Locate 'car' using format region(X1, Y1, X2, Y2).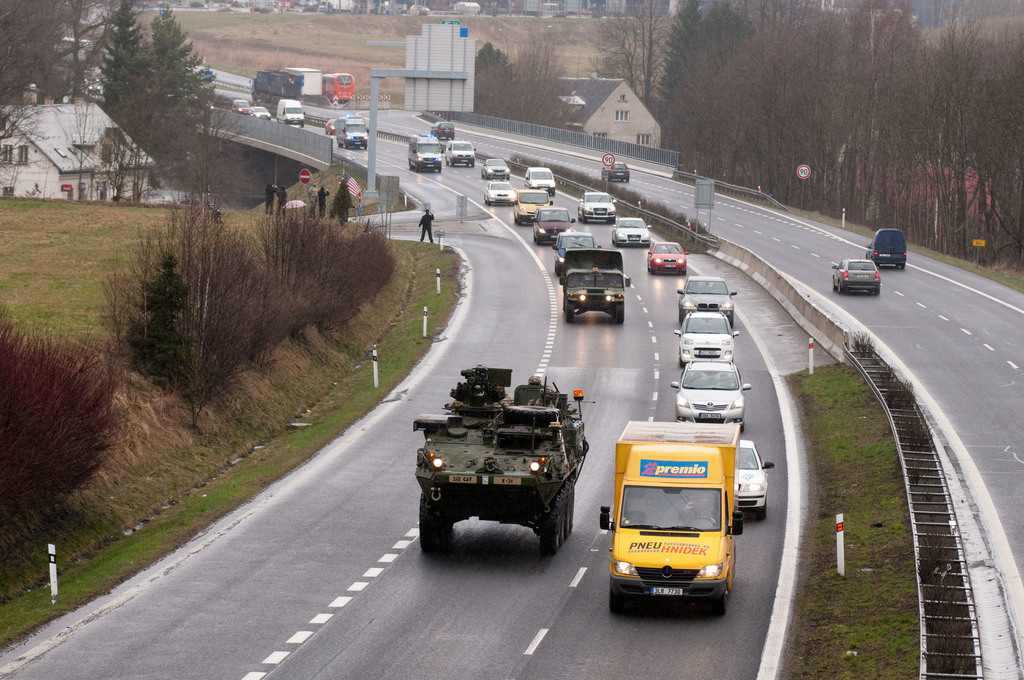
region(610, 221, 653, 247).
